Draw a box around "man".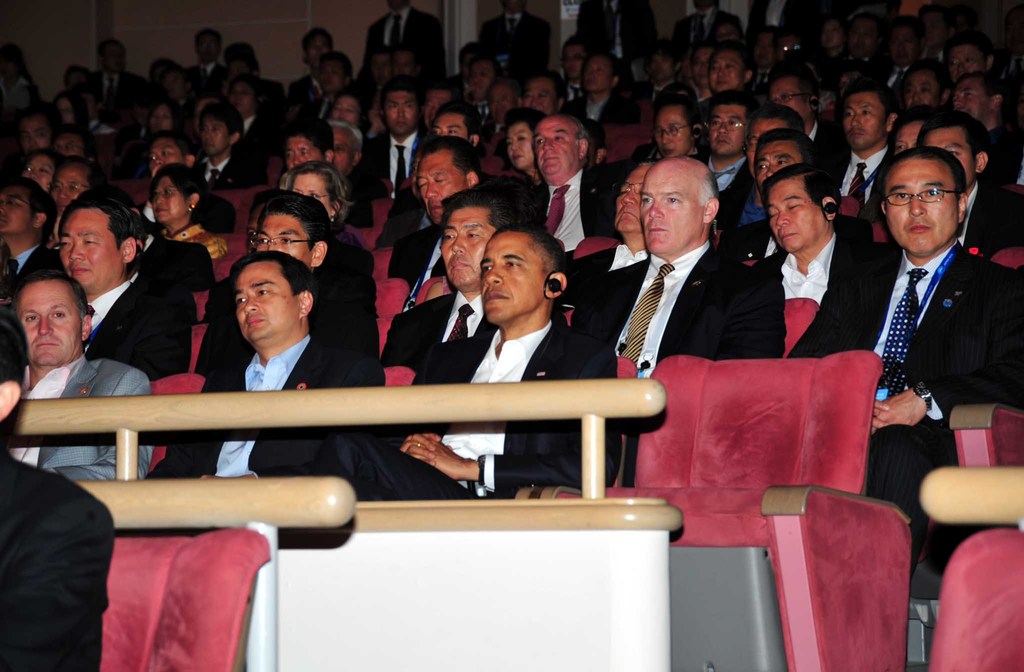
(left=0, top=320, right=118, bottom=669).
